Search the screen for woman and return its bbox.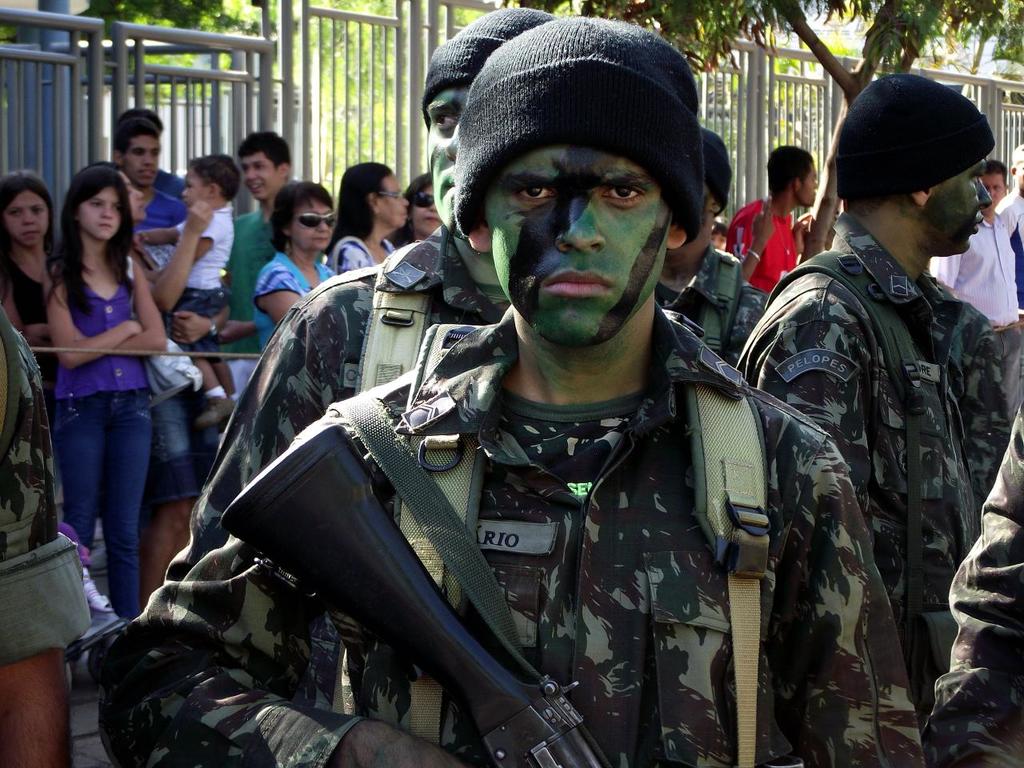
Found: locate(398, 174, 441, 242).
